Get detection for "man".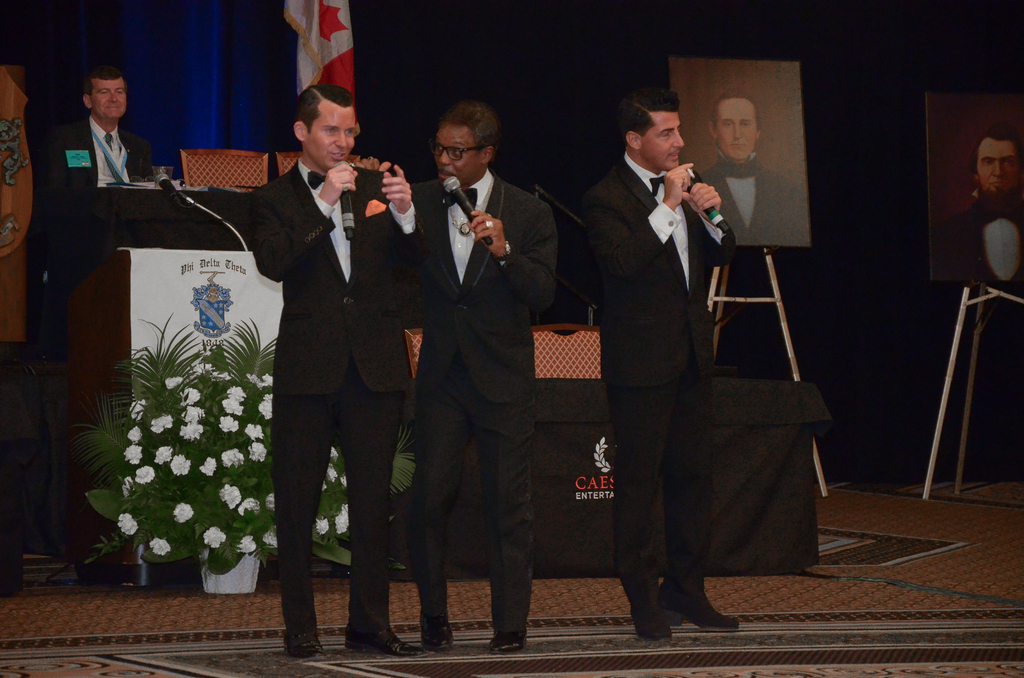
Detection: locate(929, 122, 1023, 281).
